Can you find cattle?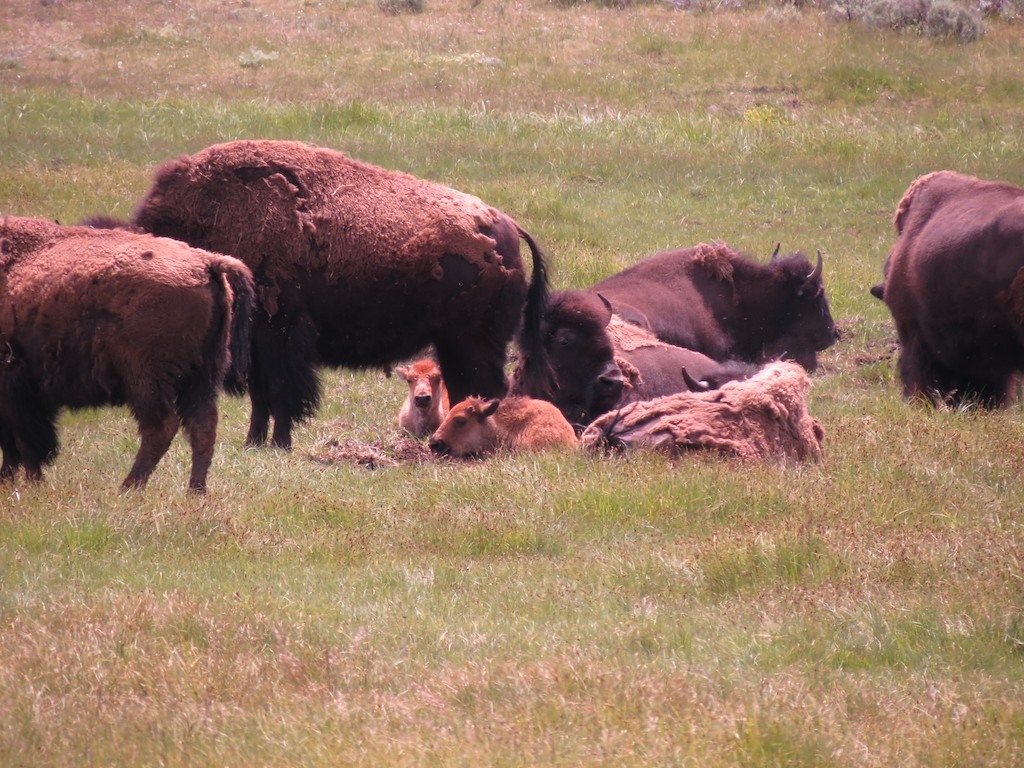
Yes, bounding box: (536, 293, 730, 421).
